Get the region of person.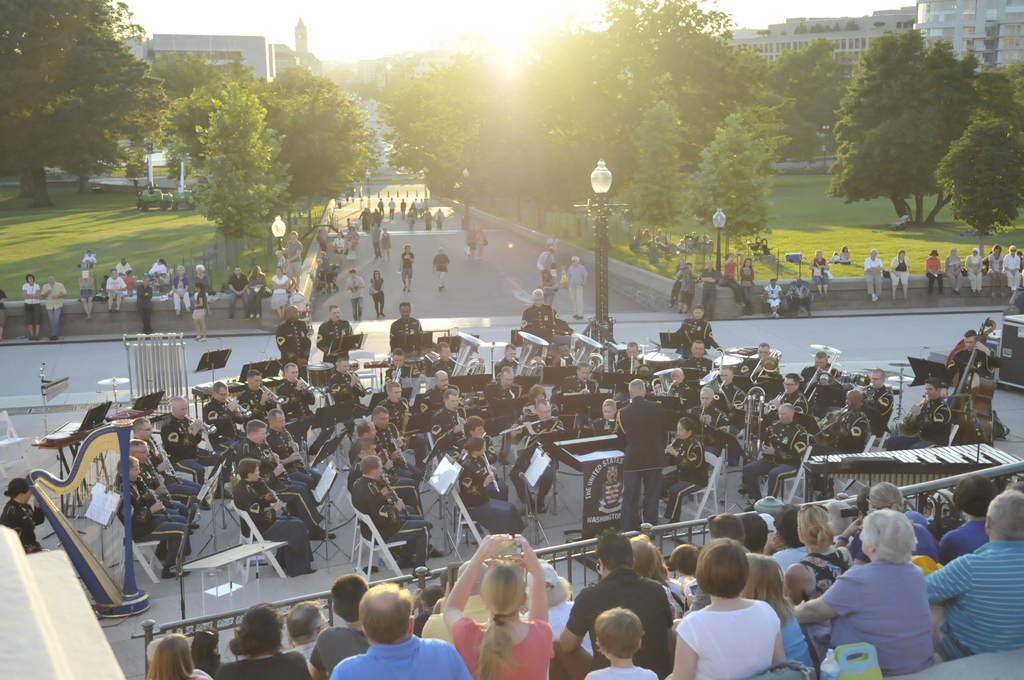
<region>520, 290, 559, 341</region>.
